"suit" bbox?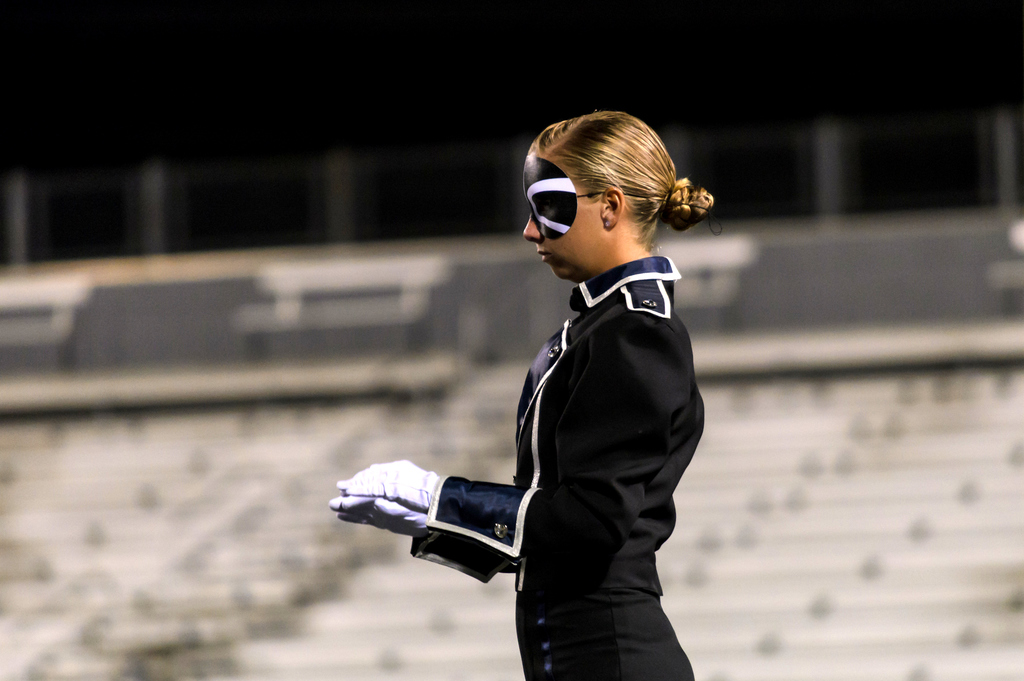
364:241:696:639
